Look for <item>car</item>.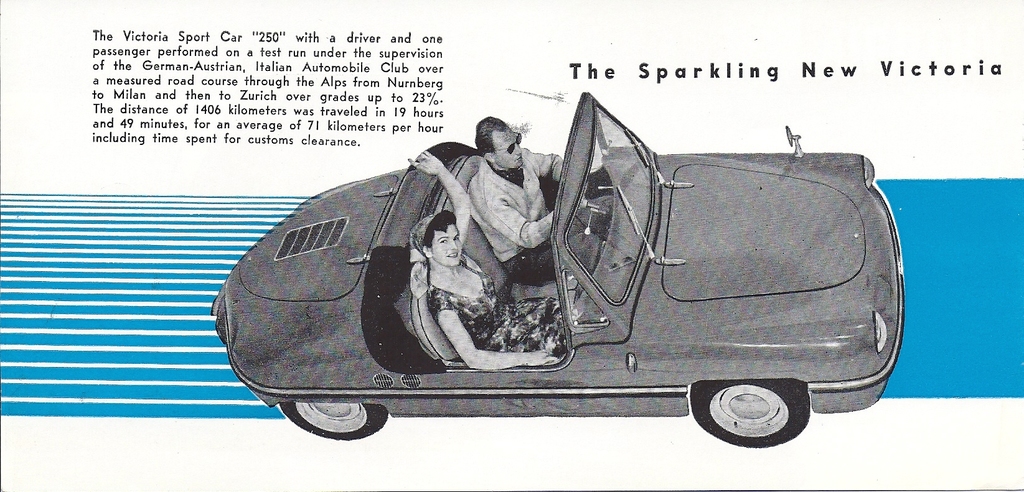
Found: {"x1": 210, "y1": 92, "x2": 910, "y2": 452}.
